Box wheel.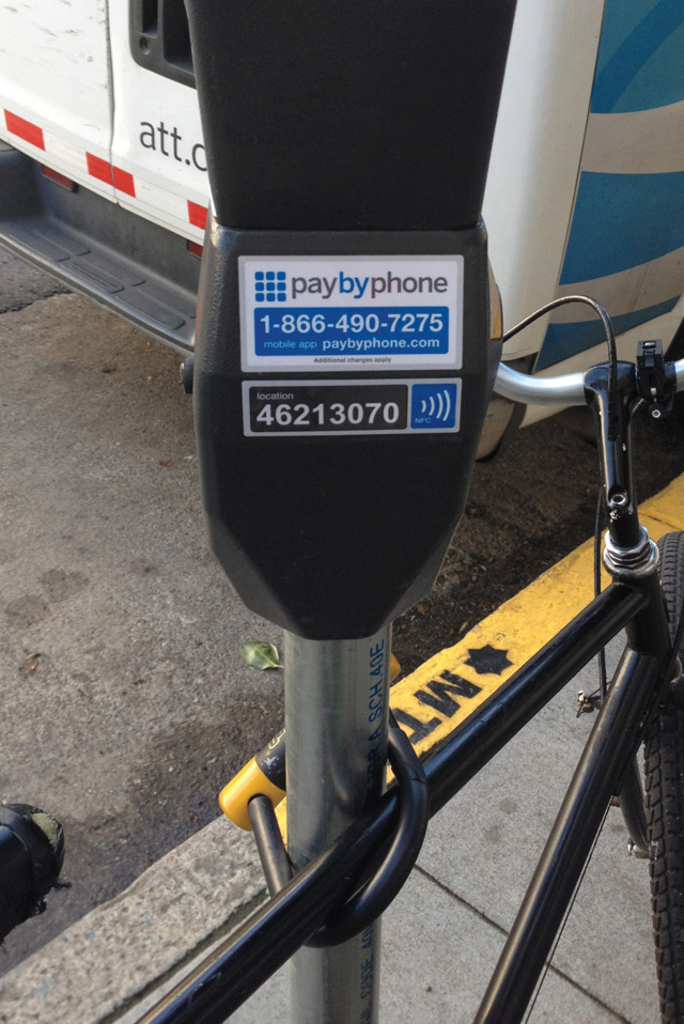
BBox(644, 526, 683, 1023).
